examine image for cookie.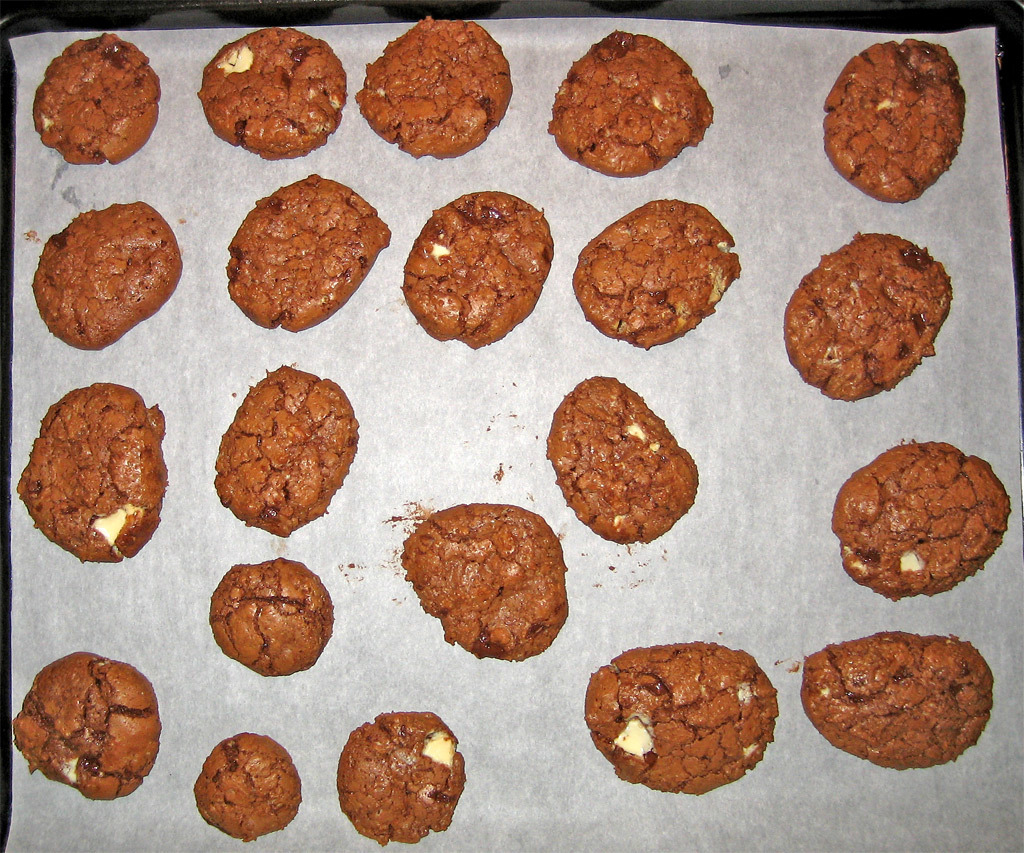
Examination result: bbox=(780, 229, 955, 402).
